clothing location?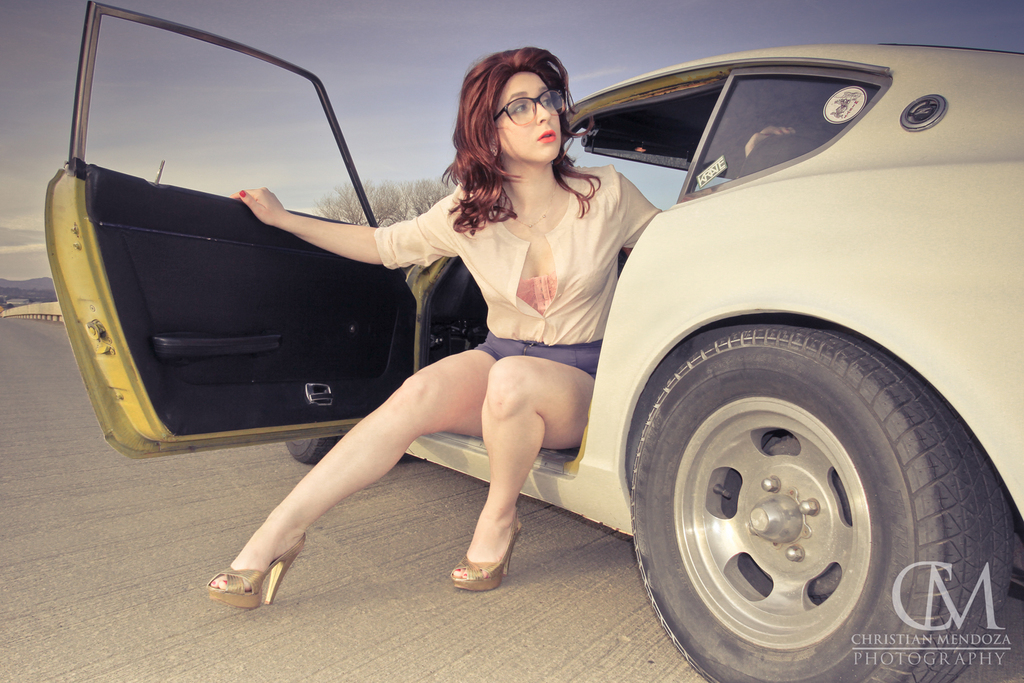
BBox(370, 170, 669, 389)
